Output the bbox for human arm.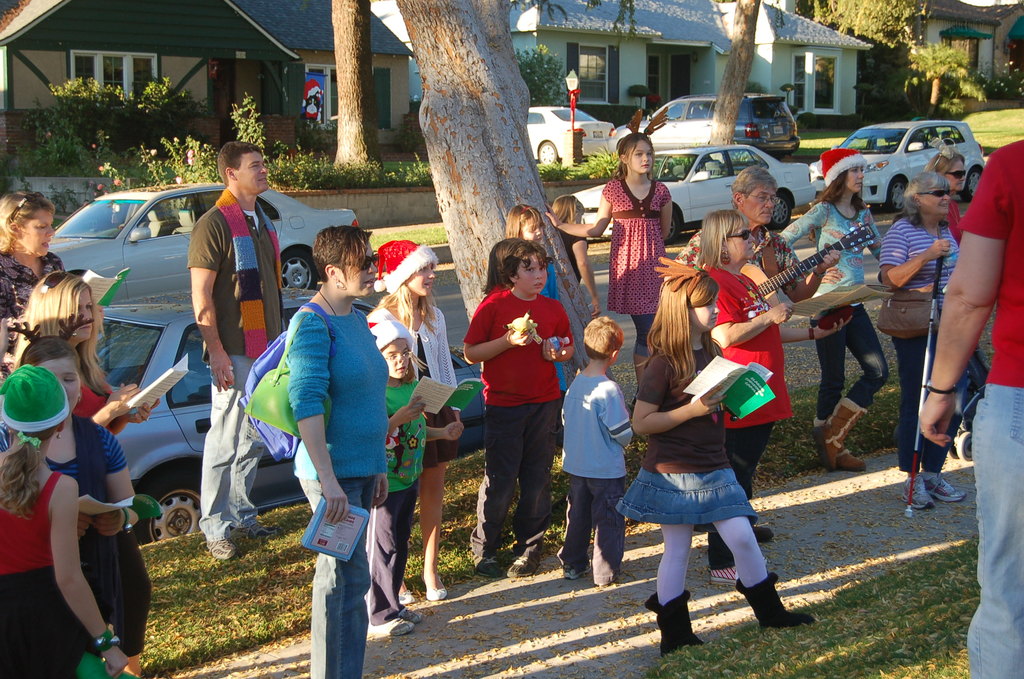
x1=918 y1=149 x2=1014 y2=454.
